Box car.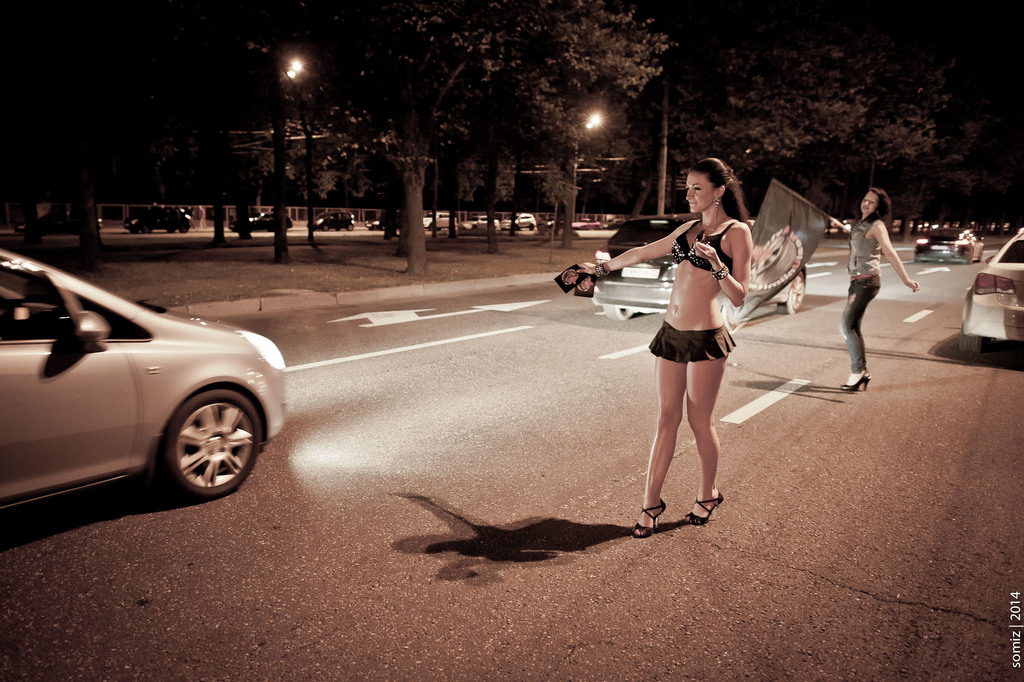
[x1=908, y1=223, x2=988, y2=267].
